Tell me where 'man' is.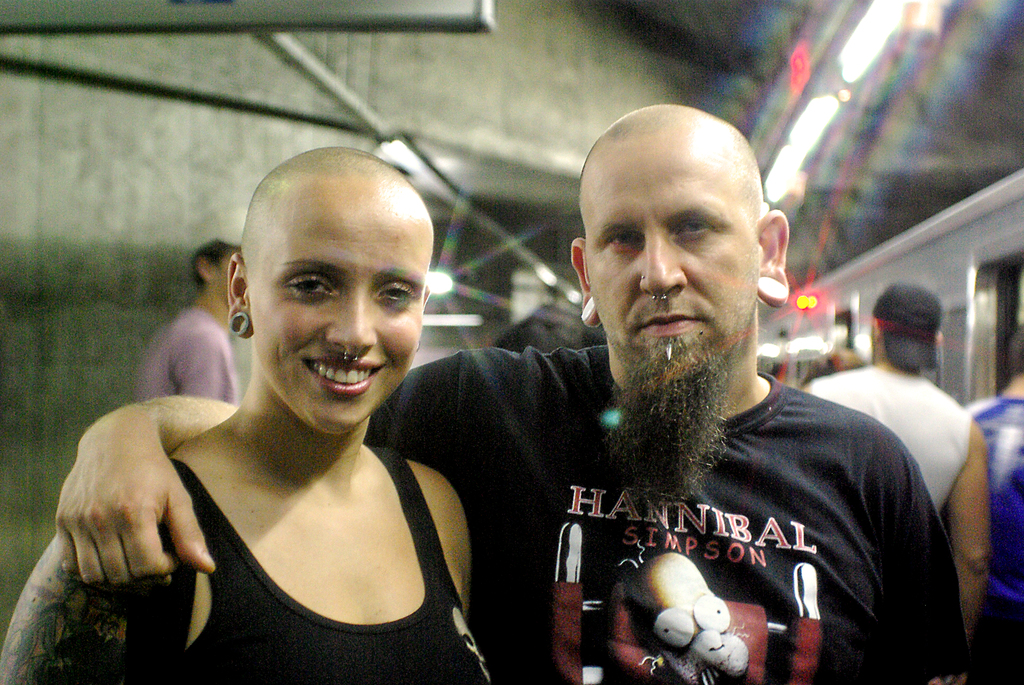
'man' is at 48/94/977/684.
